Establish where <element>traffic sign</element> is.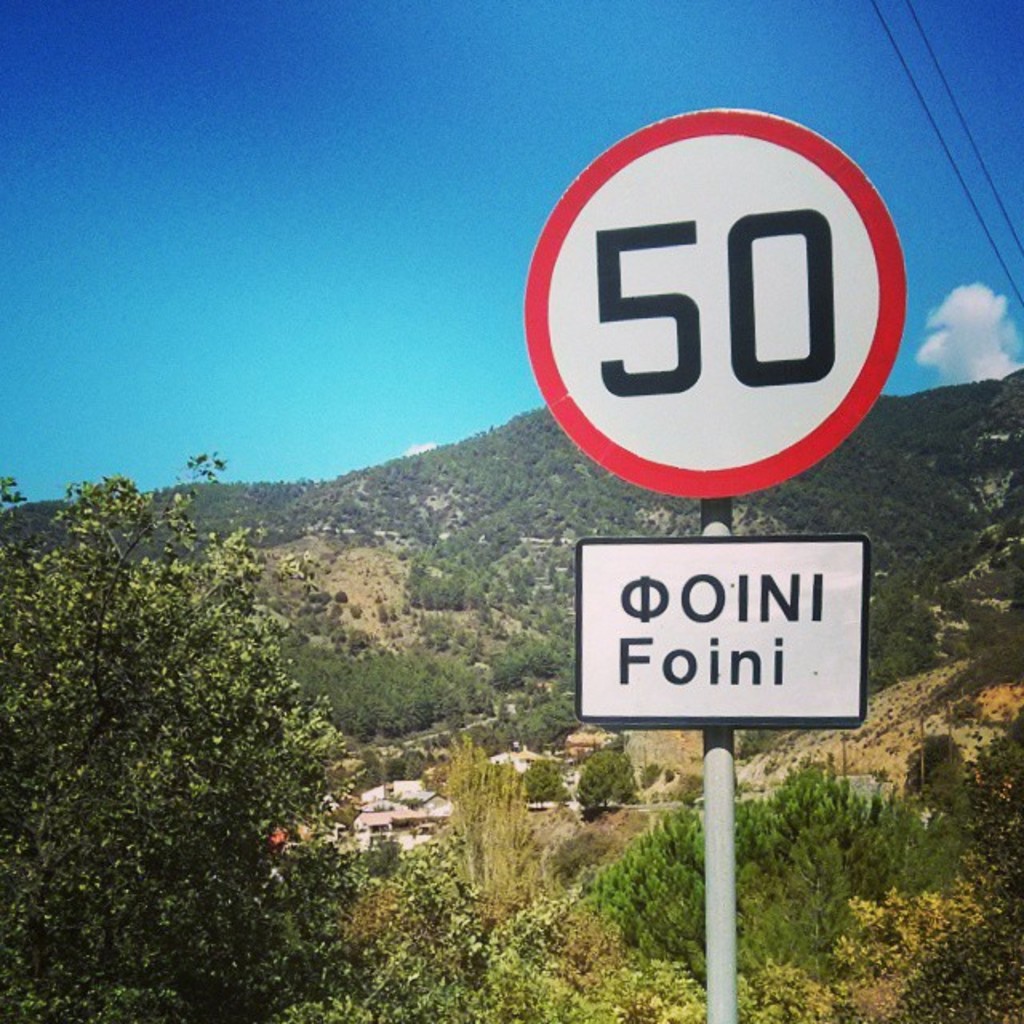
Established at <region>574, 538, 870, 734</region>.
